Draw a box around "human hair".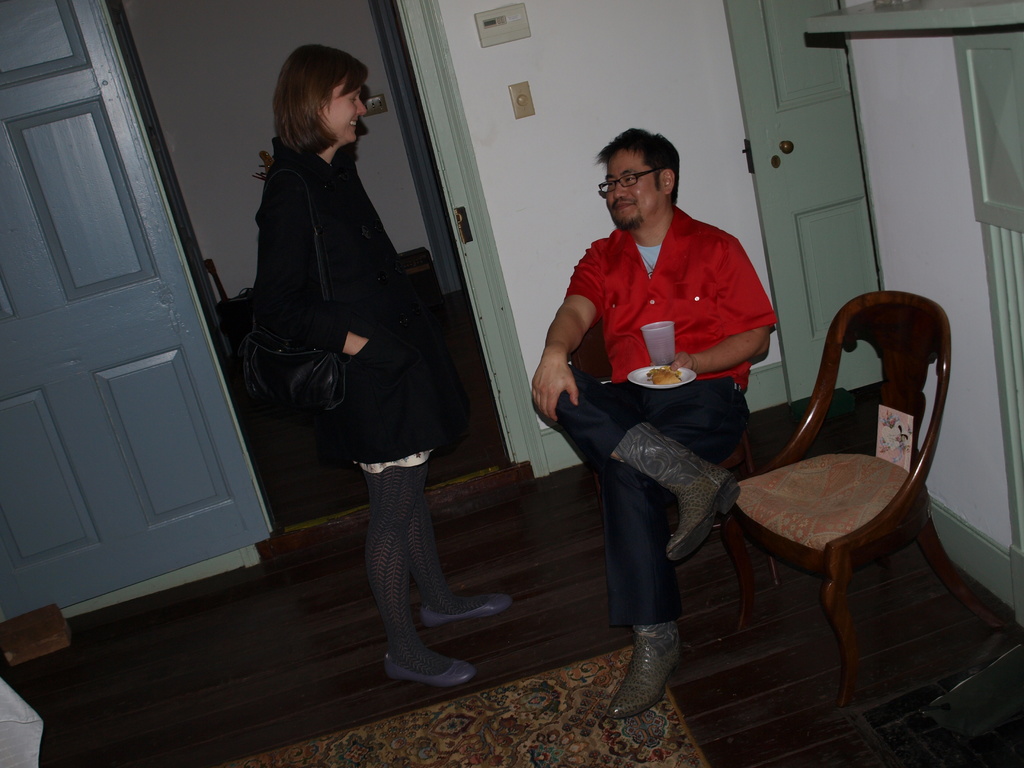
l=272, t=43, r=369, b=158.
